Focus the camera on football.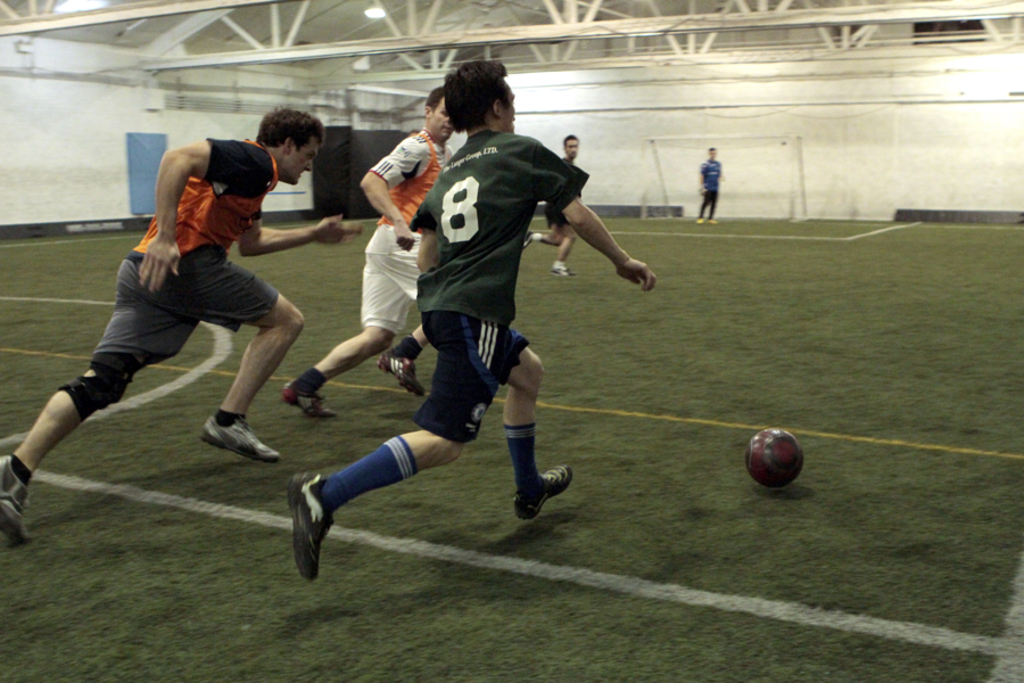
Focus region: 744/425/804/486.
